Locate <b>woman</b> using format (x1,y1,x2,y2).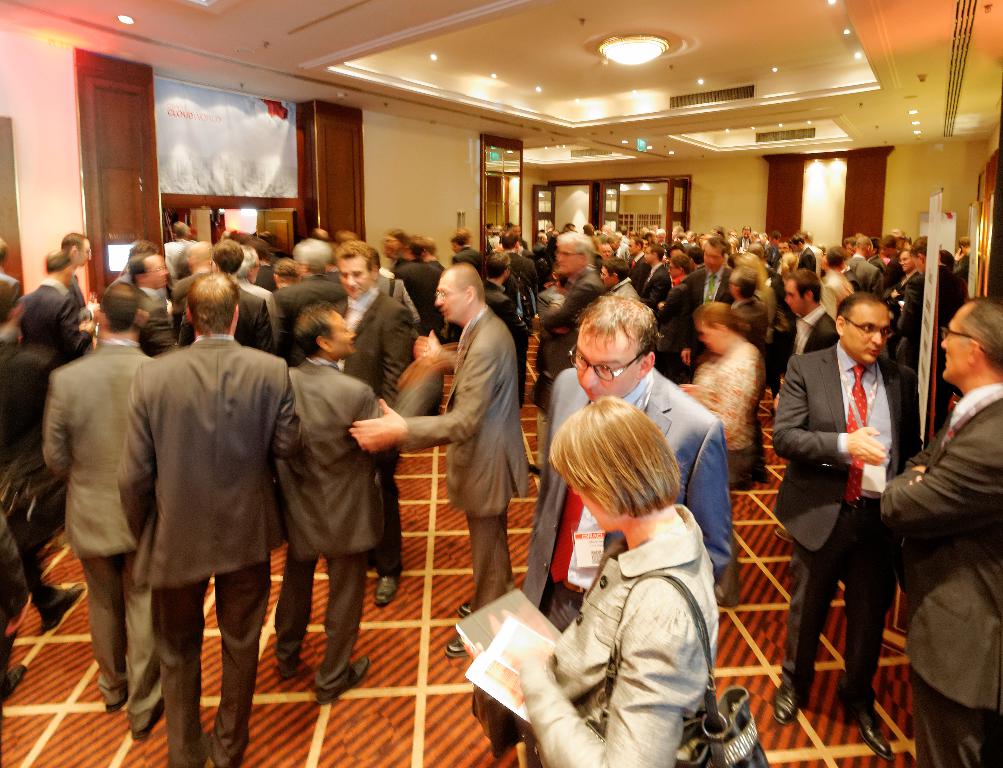
(732,273,782,479).
